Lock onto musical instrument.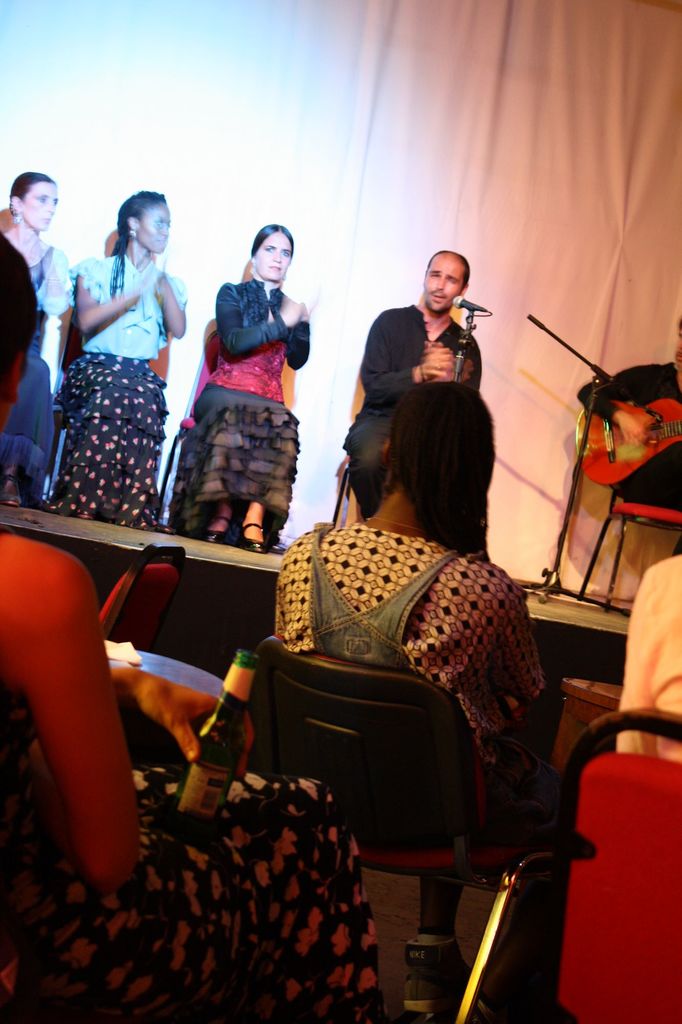
Locked: bbox=(568, 394, 681, 490).
